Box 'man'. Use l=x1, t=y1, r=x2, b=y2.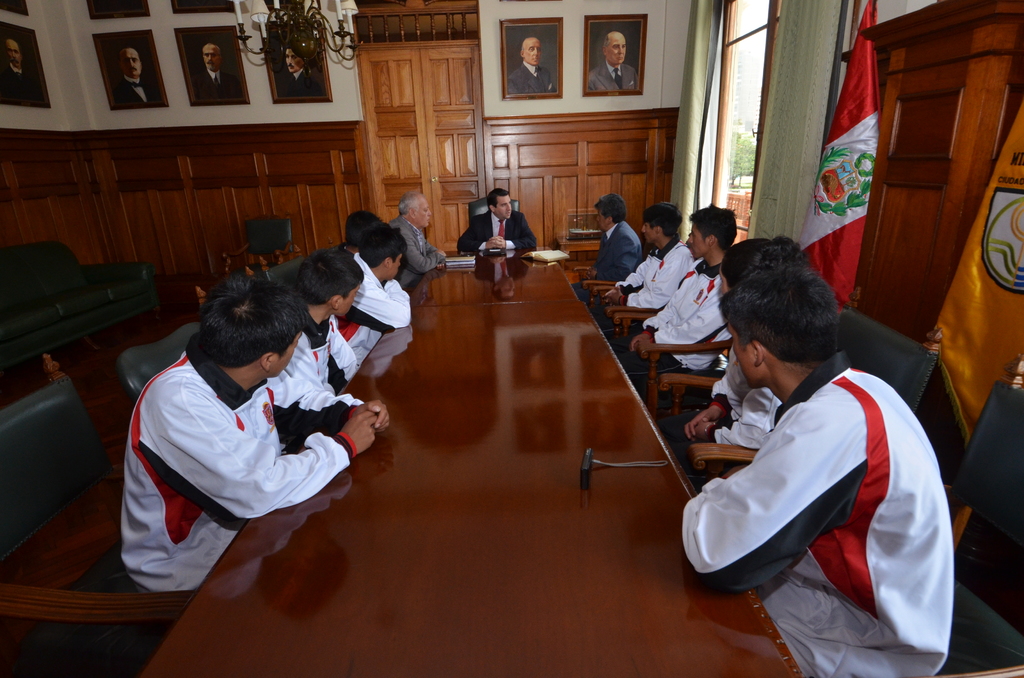
l=589, t=27, r=643, b=94.
